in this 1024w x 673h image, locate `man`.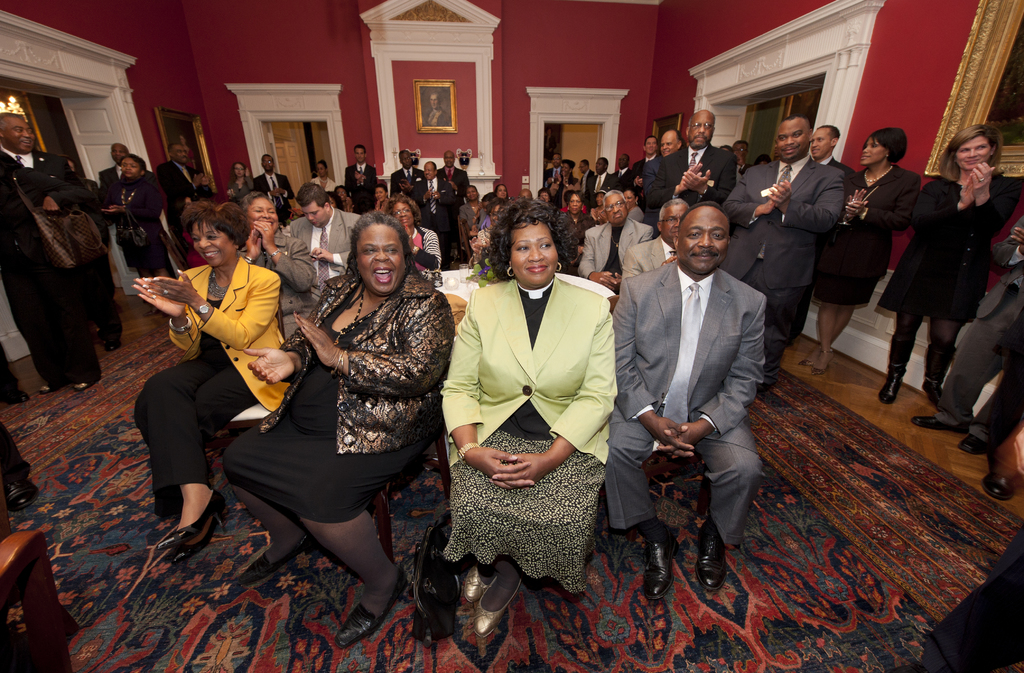
Bounding box: bbox(346, 146, 374, 218).
